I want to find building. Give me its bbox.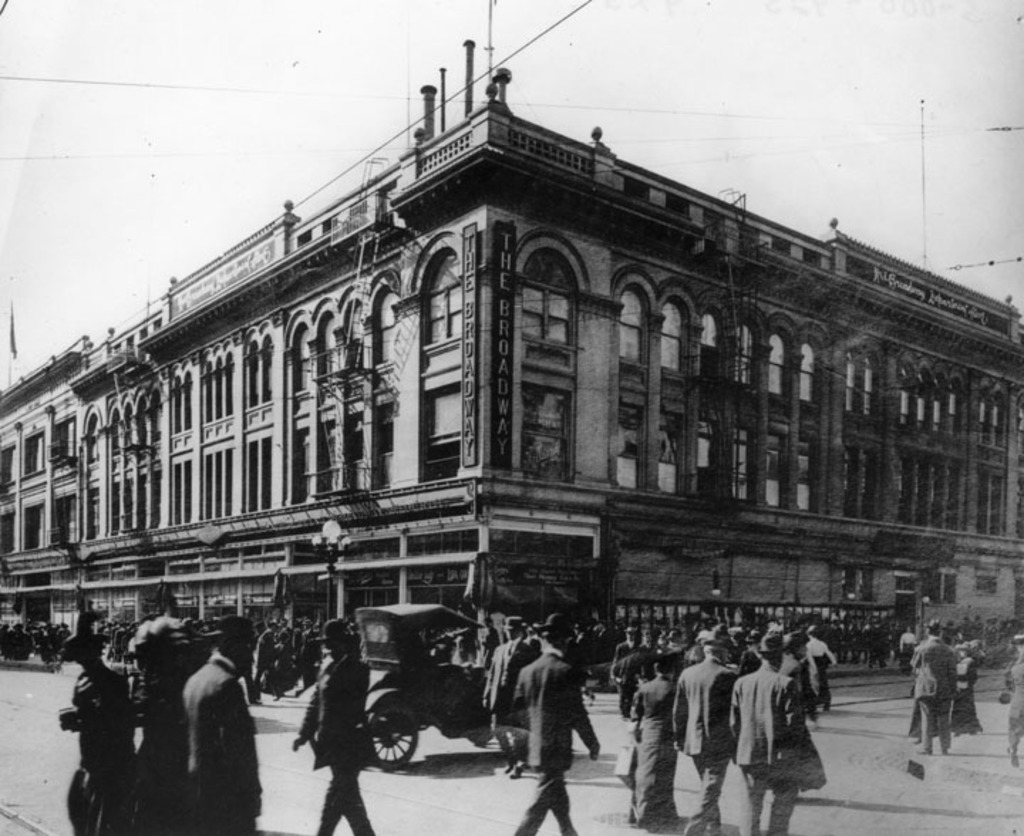
[left=0, top=3, right=1023, bottom=685].
